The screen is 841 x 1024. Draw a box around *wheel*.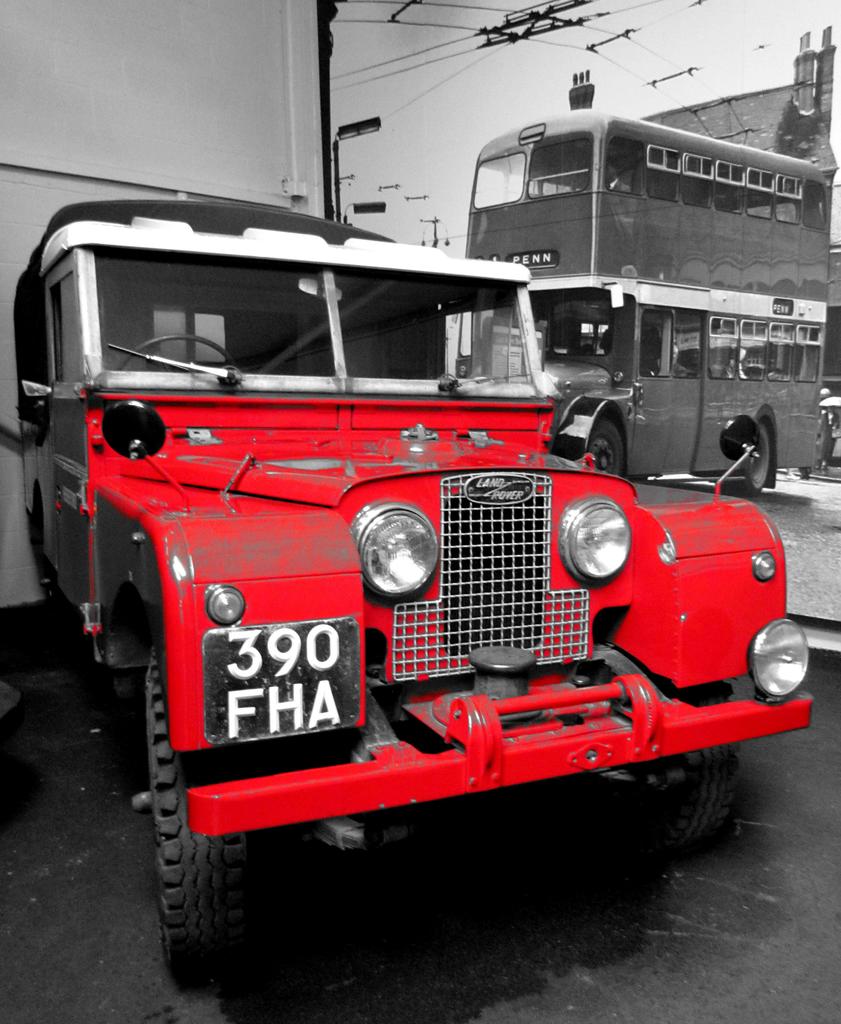
[543,681,749,863].
